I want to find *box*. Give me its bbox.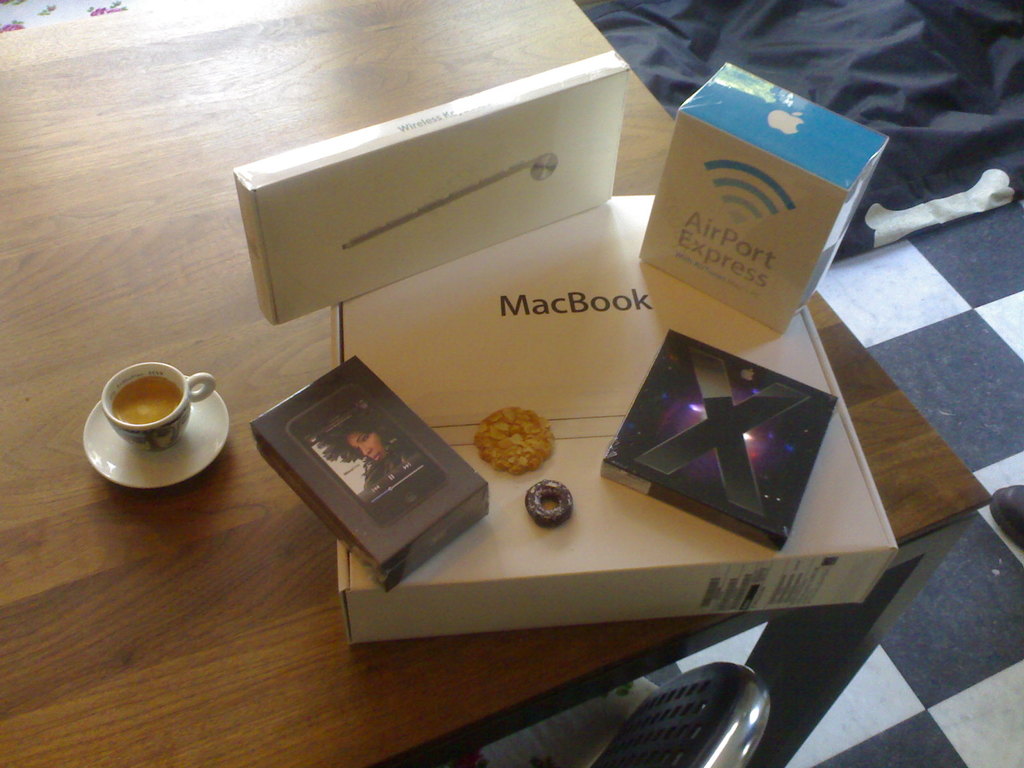
(642,72,877,351).
